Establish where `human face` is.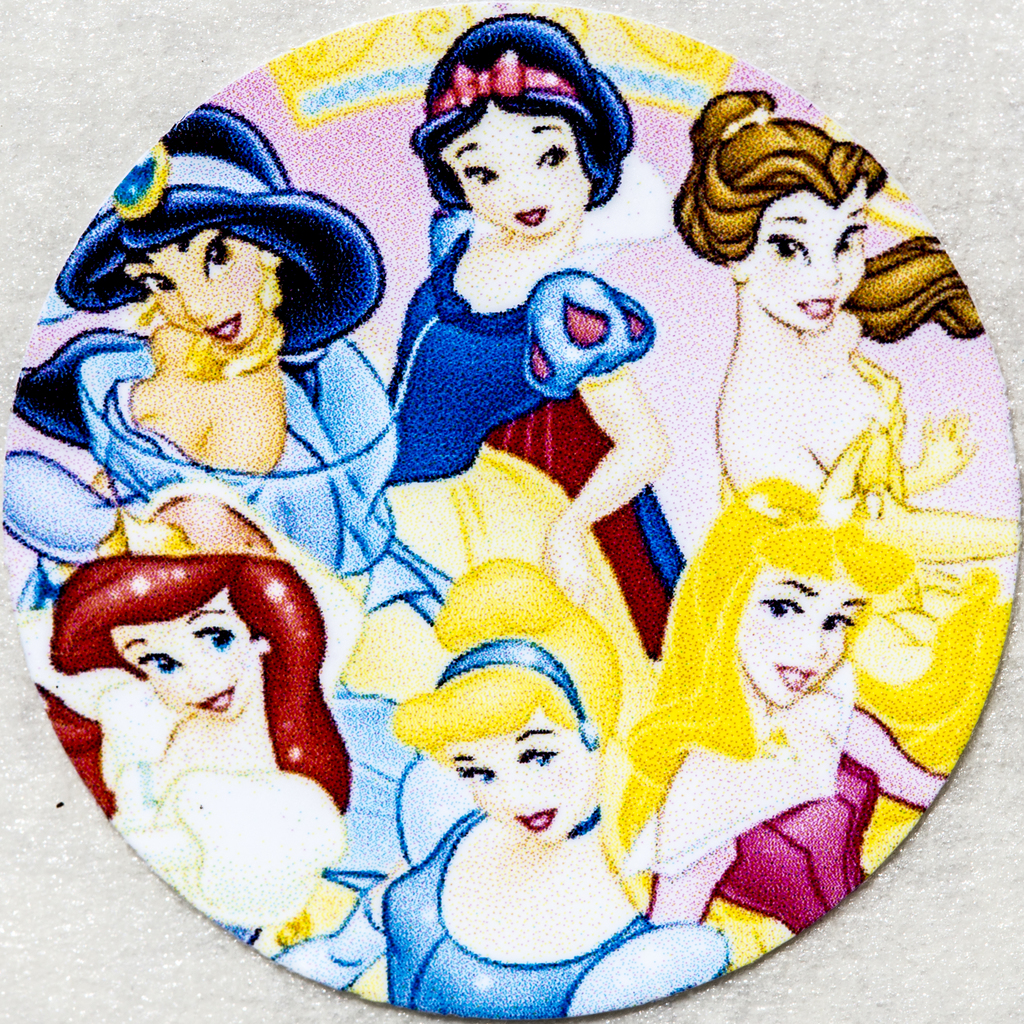
Established at <bbox>449, 118, 582, 237</bbox>.
